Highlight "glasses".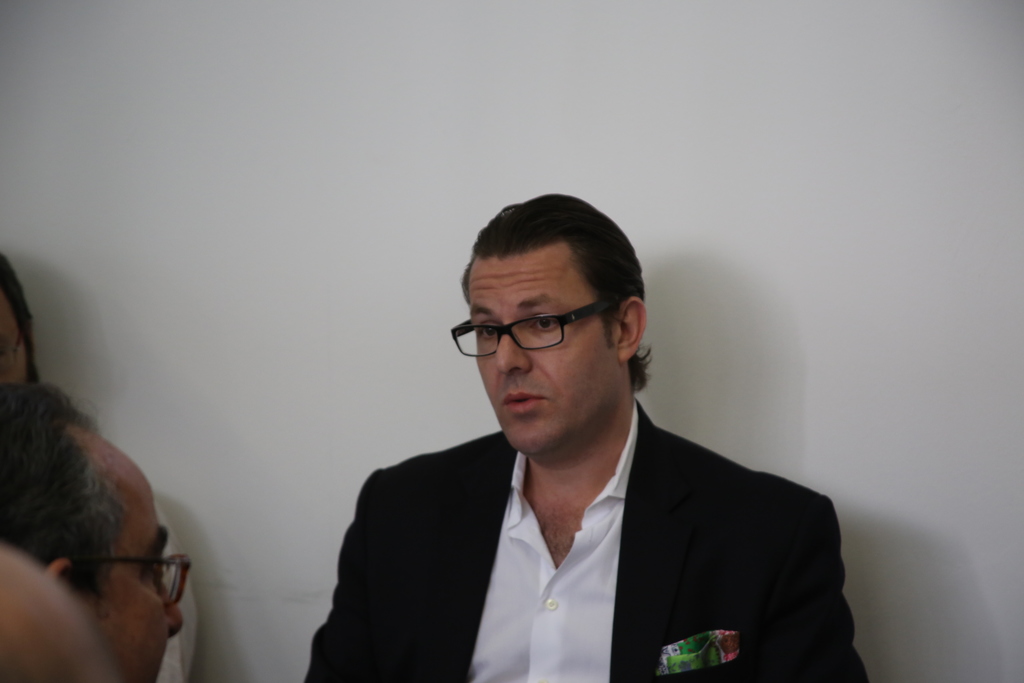
Highlighted region: 453, 302, 634, 371.
